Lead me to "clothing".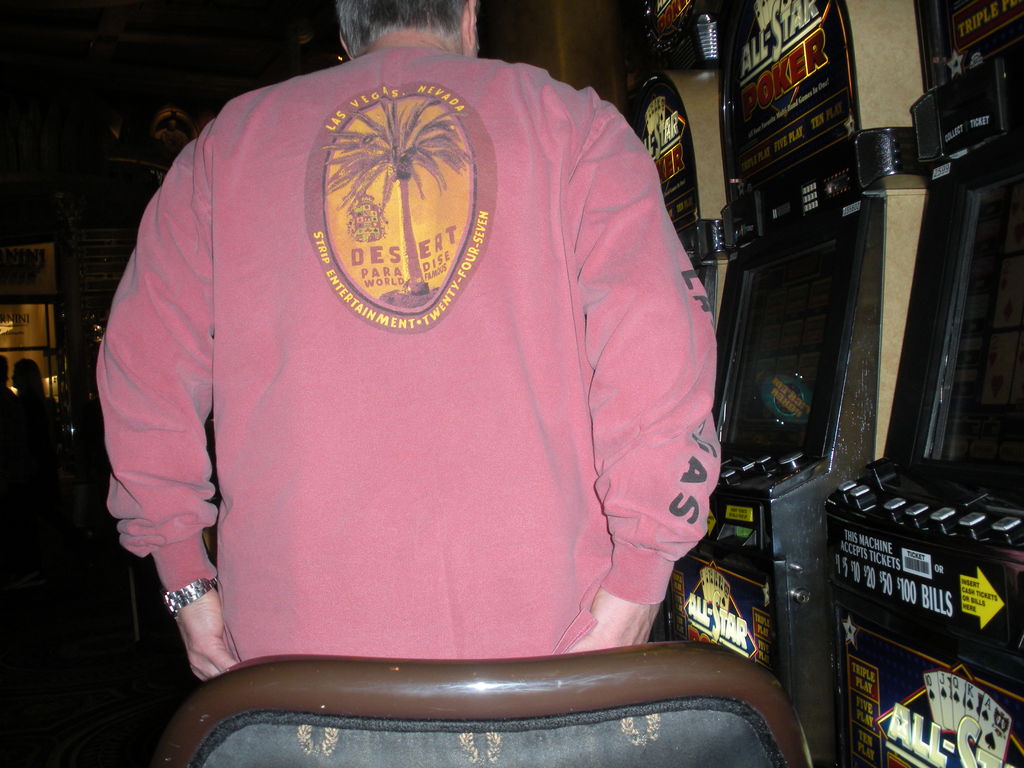
Lead to 92 33 726 671.
